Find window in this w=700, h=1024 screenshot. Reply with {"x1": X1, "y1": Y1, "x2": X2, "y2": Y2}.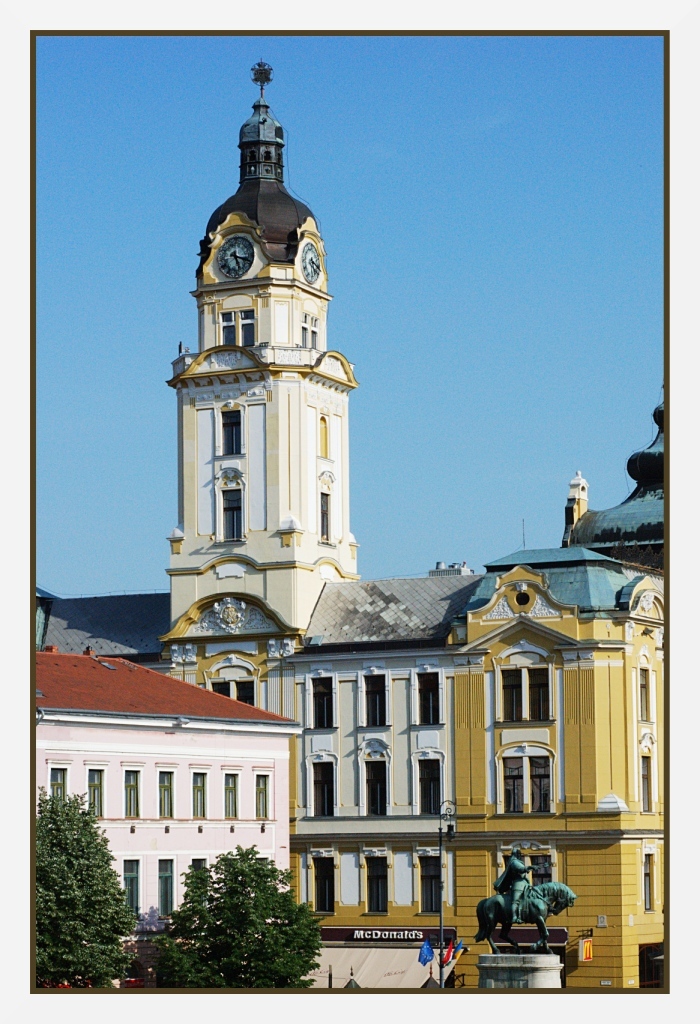
{"x1": 353, "y1": 838, "x2": 392, "y2": 923}.
